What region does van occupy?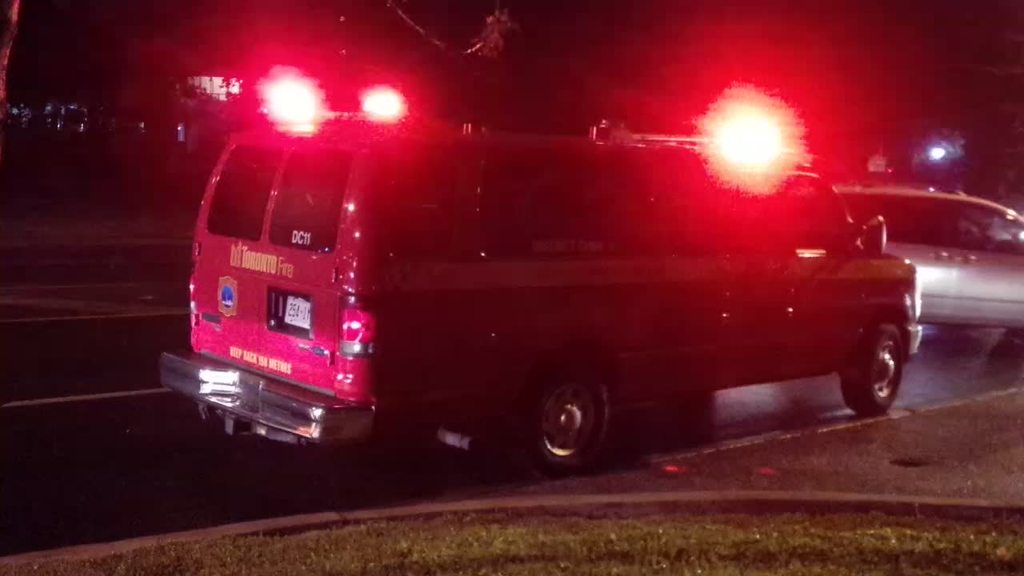
(156, 72, 922, 486).
